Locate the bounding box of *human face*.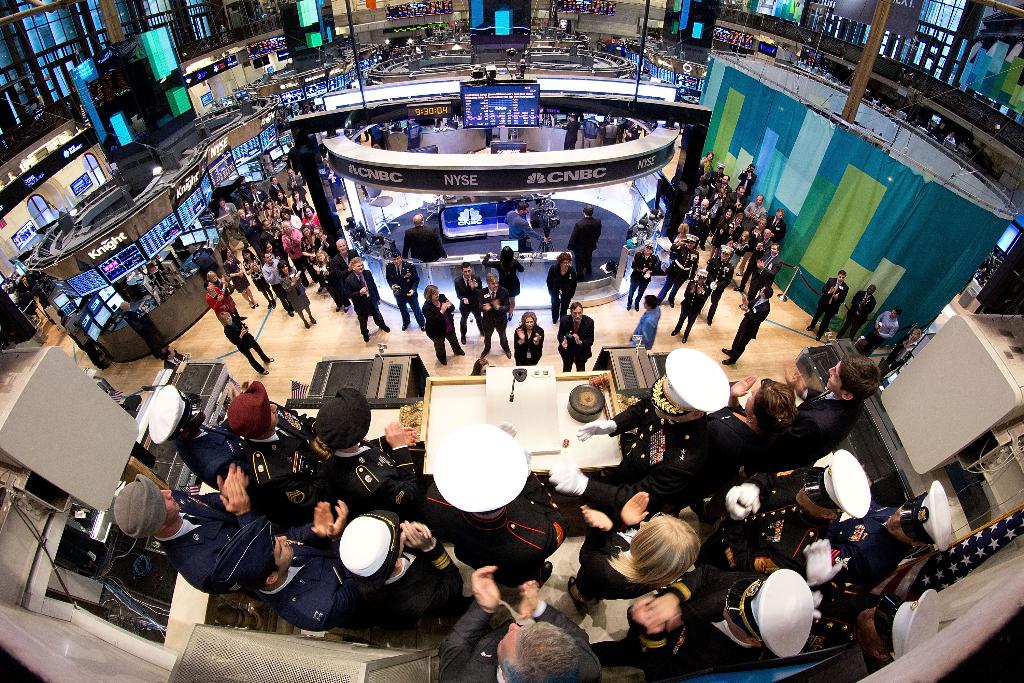
Bounding box: rect(276, 538, 294, 575).
